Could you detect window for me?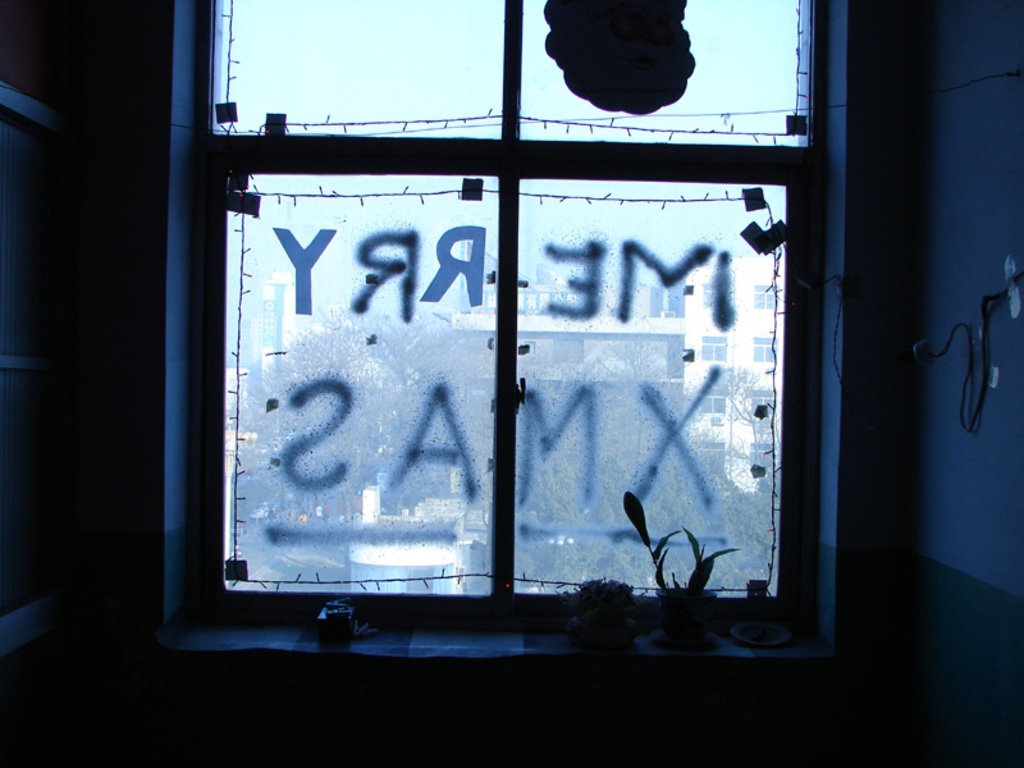
Detection result: locate(120, 0, 868, 691).
